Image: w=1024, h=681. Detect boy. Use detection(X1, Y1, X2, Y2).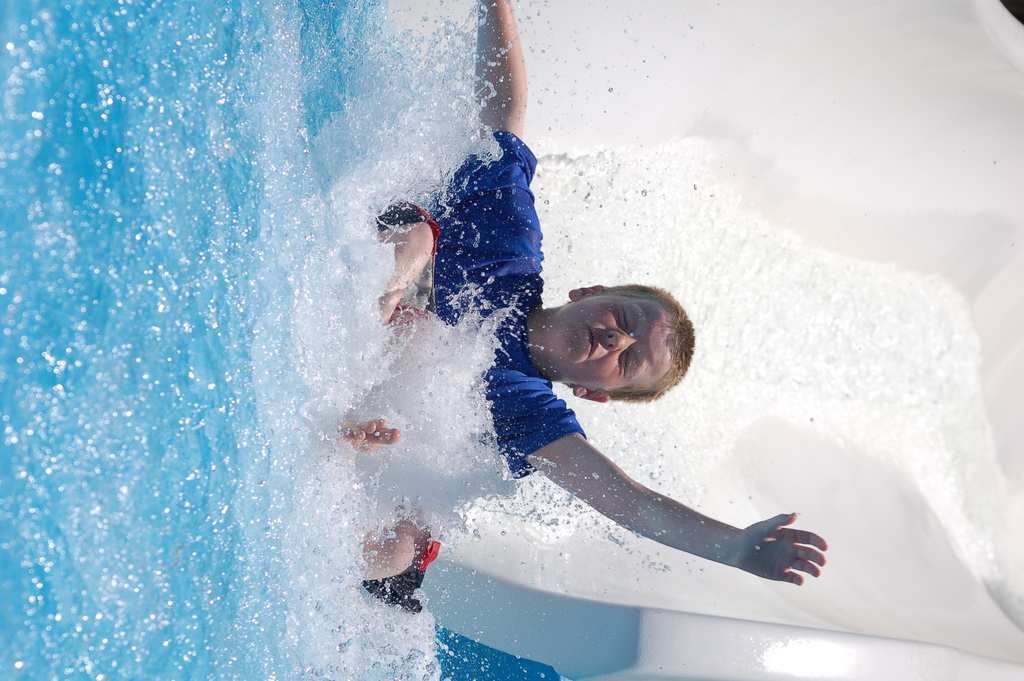
detection(337, 0, 826, 594).
